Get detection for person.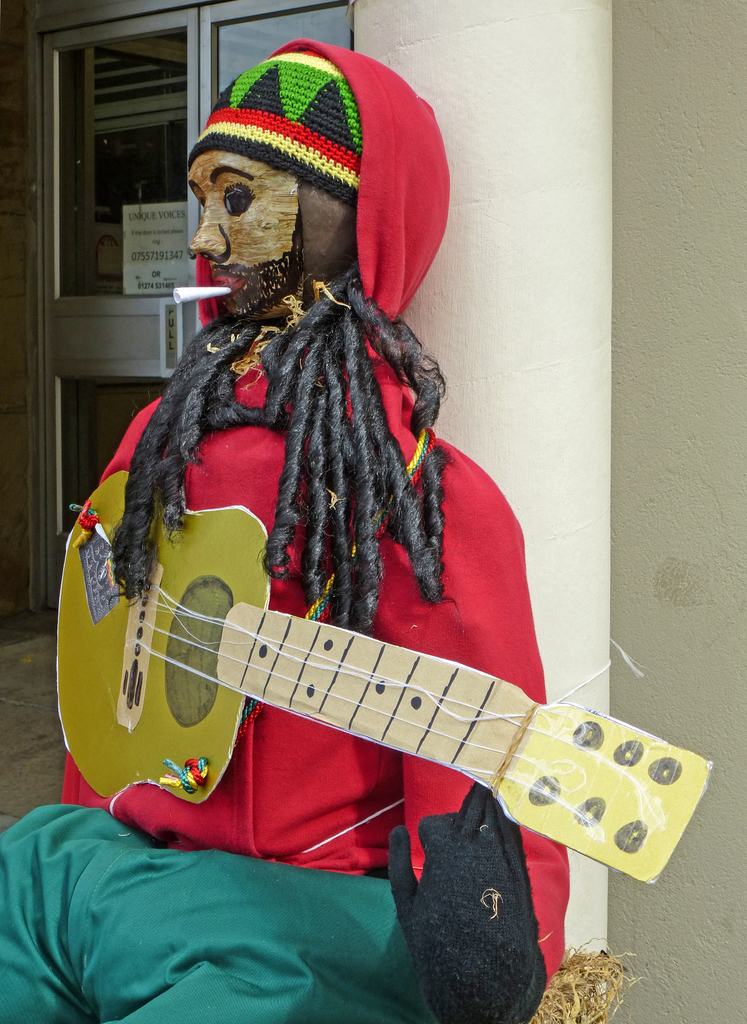
Detection: l=42, t=52, r=612, b=983.
